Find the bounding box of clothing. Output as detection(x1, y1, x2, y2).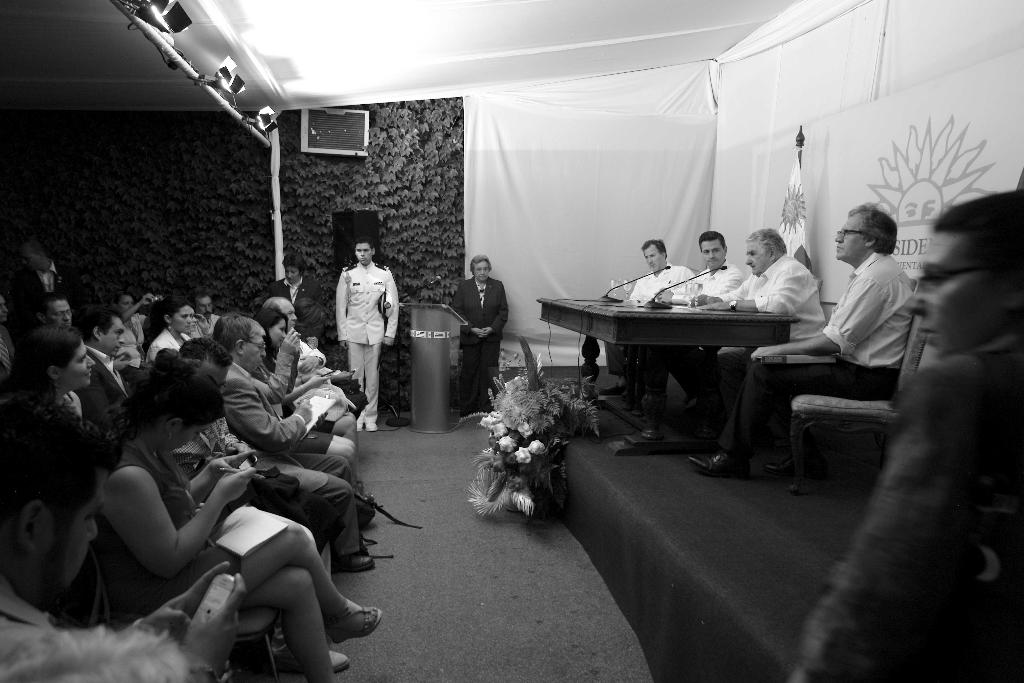
detection(445, 278, 506, 413).
